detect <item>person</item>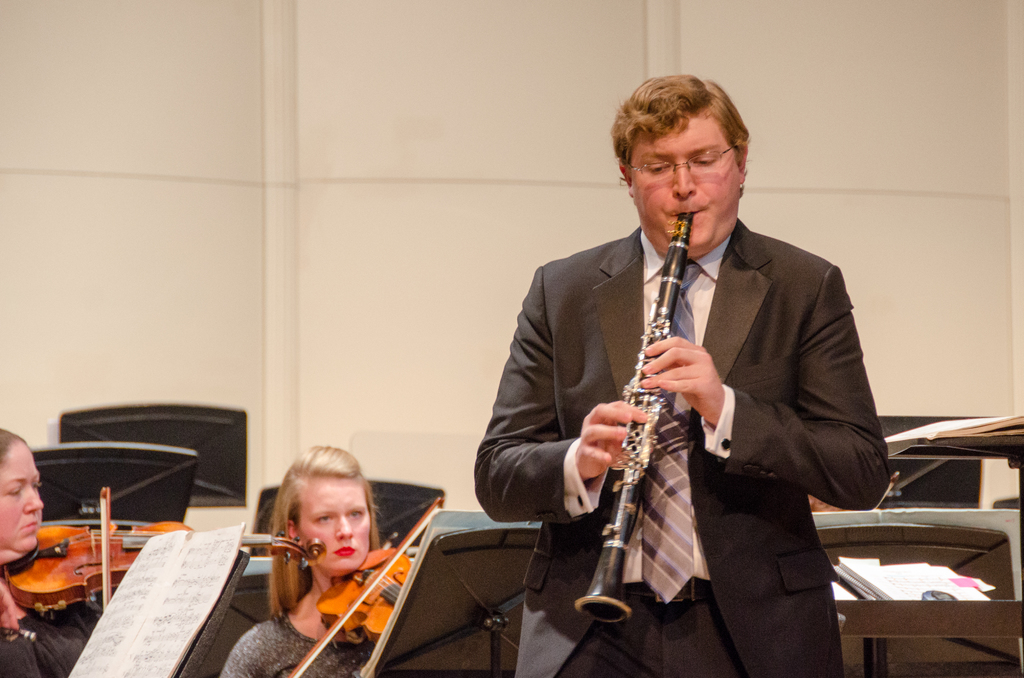
216 438 412 677
